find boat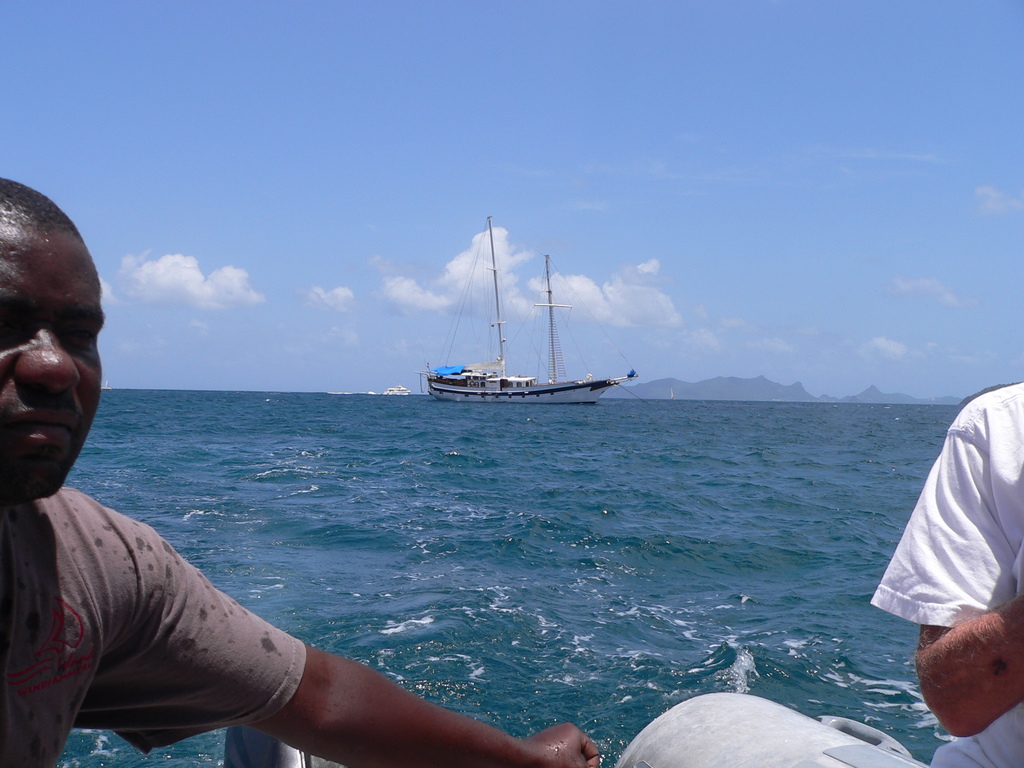
bbox=[420, 217, 633, 412]
